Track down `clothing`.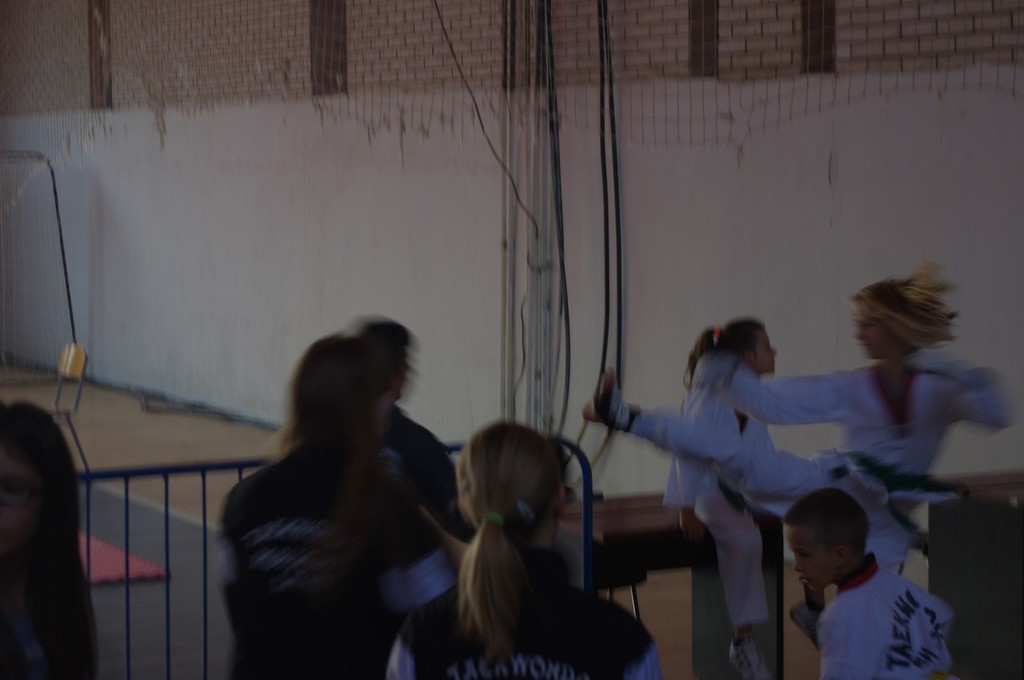
Tracked to (434, 583, 656, 679).
